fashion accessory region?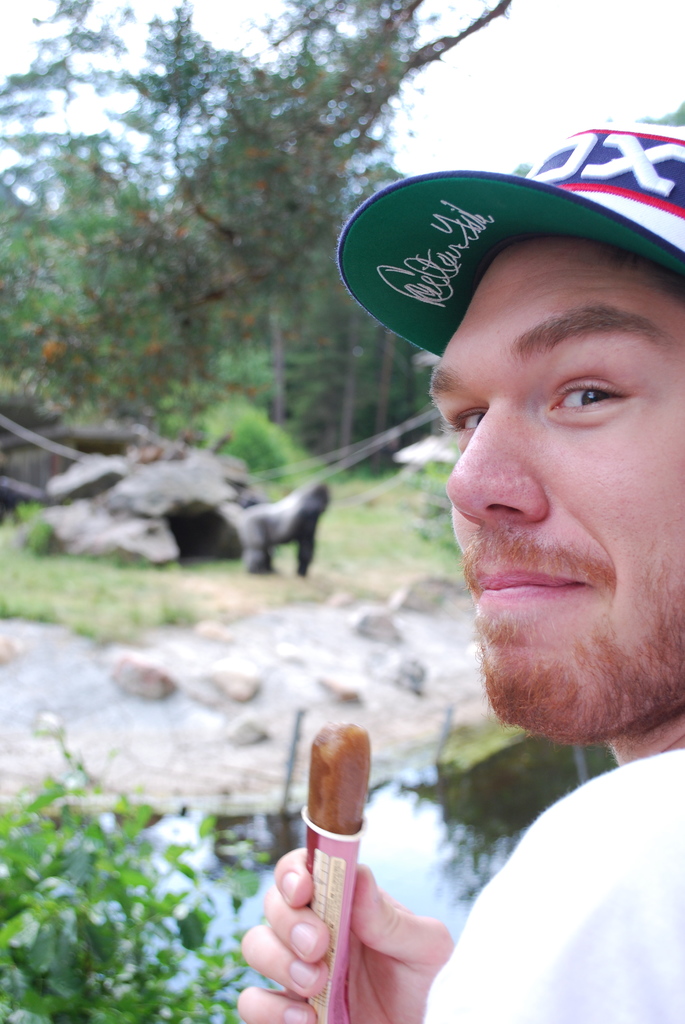
{"x1": 333, "y1": 115, "x2": 684, "y2": 360}
